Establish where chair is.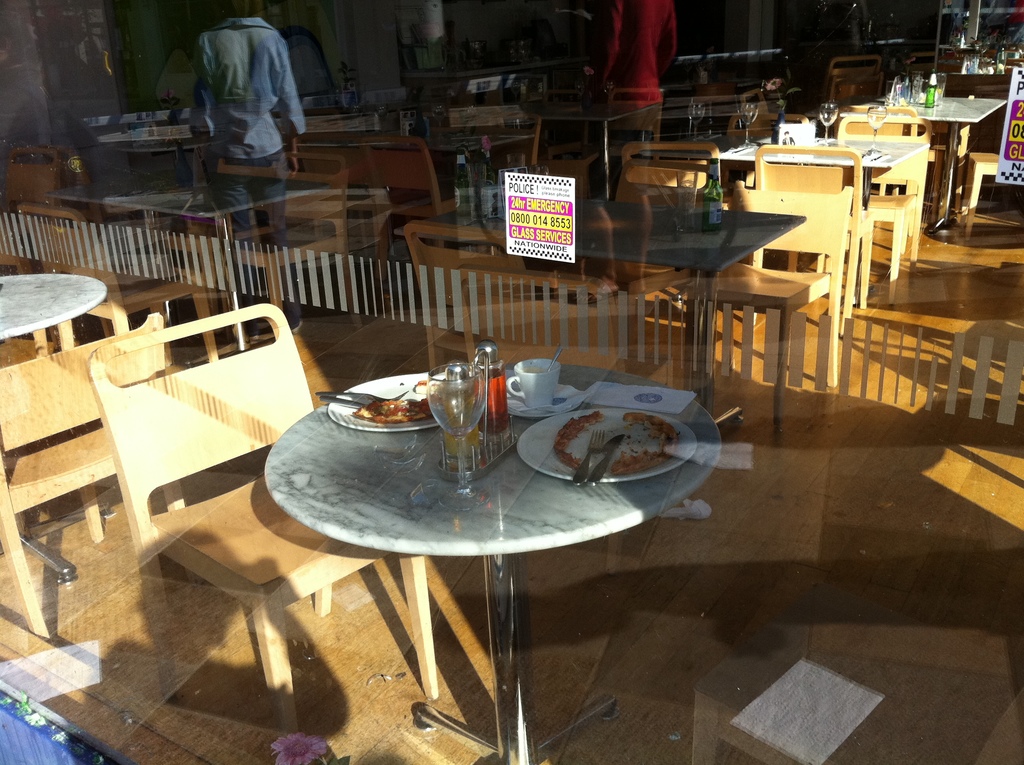
Established at left=827, top=66, right=885, bottom=116.
